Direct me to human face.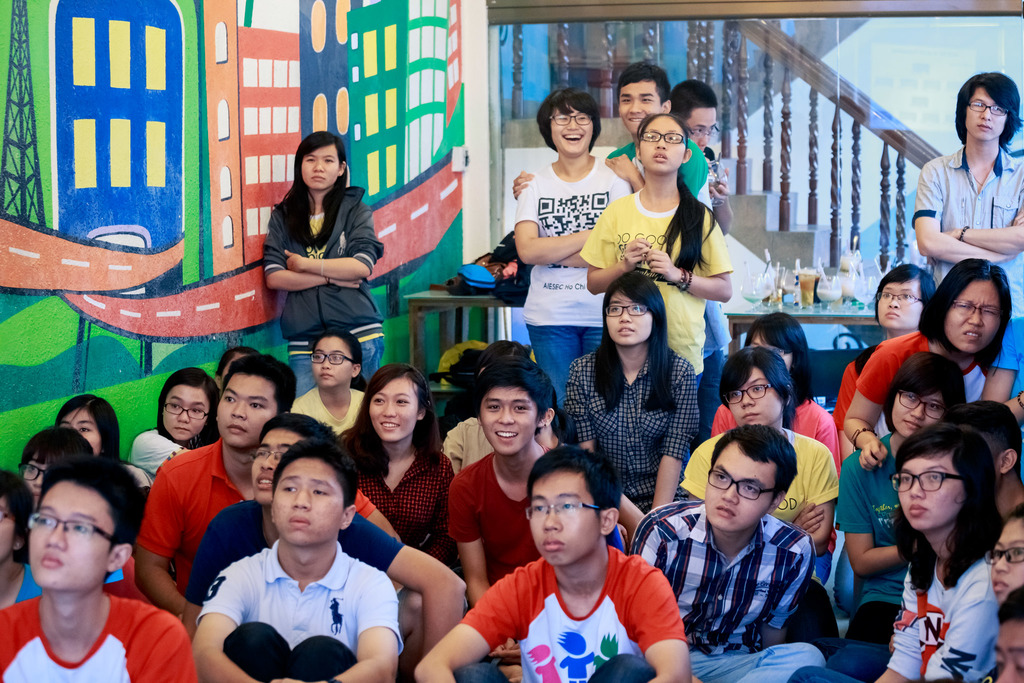
Direction: x1=476, y1=383, x2=538, y2=452.
